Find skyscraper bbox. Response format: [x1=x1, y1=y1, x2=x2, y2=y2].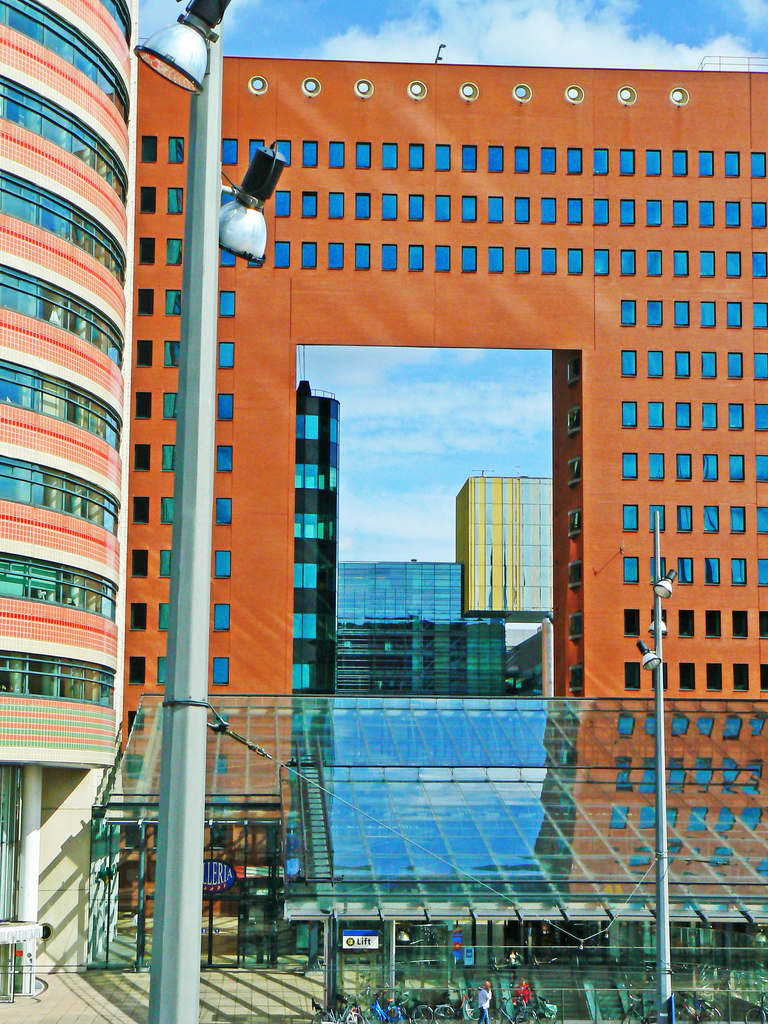
[x1=443, y1=469, x2=551, y2=639].
